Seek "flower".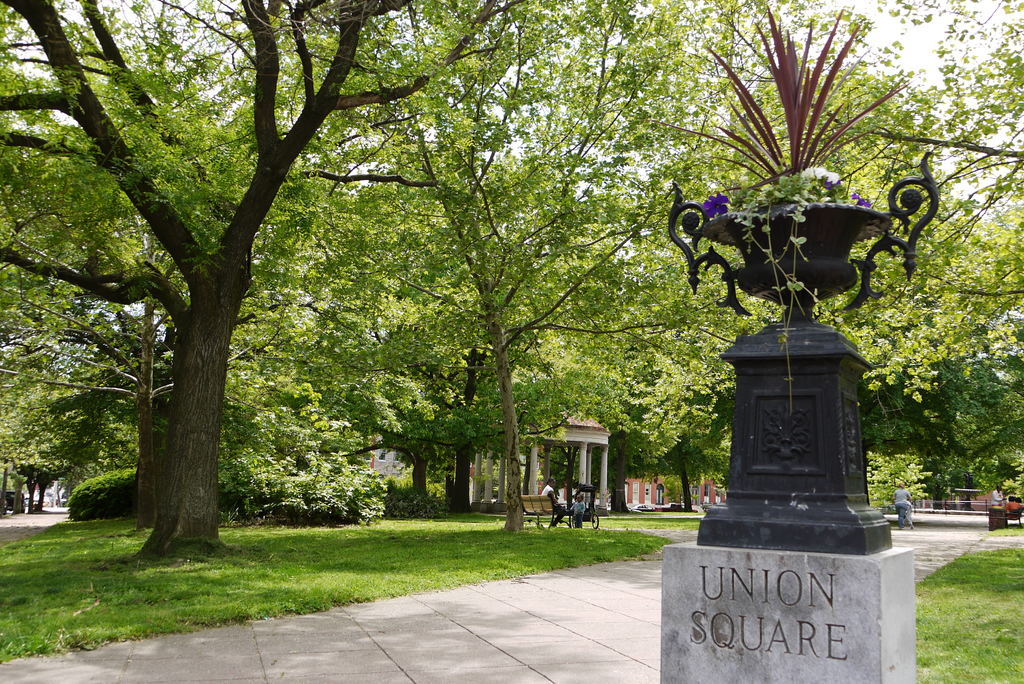
[x1=822, y1=170, x2=840, y2=183].
